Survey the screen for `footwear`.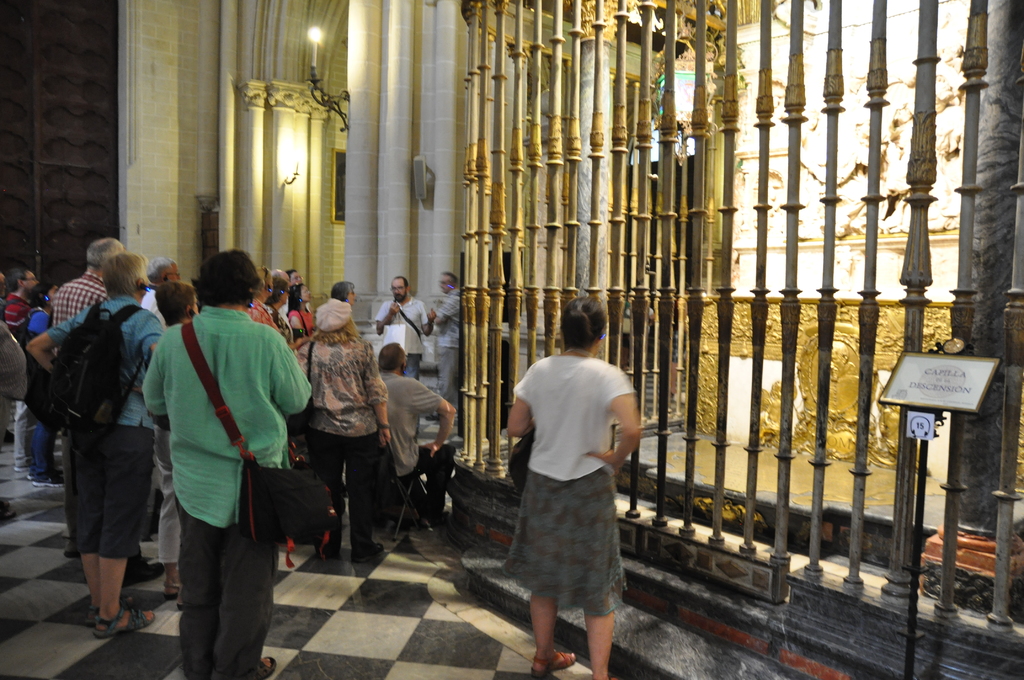
Survey found: [left=92, top=602, right=156, bottom=644].
